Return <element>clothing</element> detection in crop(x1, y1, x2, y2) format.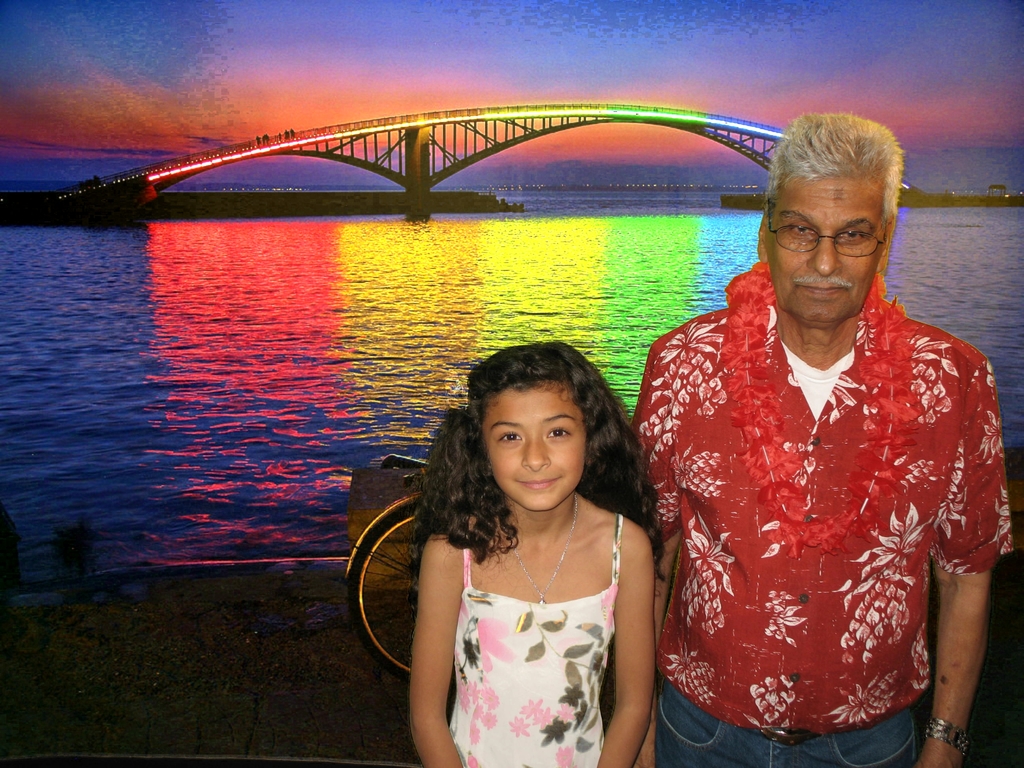
crop(626, 254, 1019, 767).
